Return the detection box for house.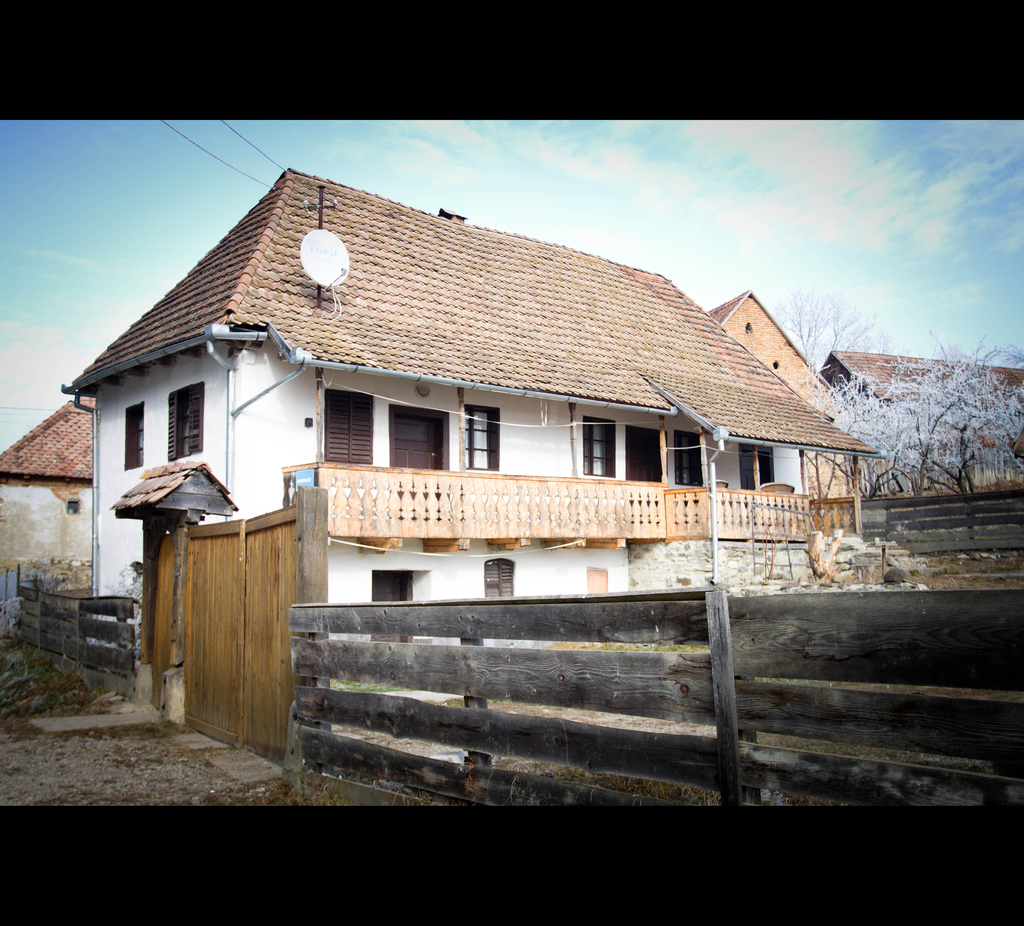
<box>0,392,109,612</box>.
